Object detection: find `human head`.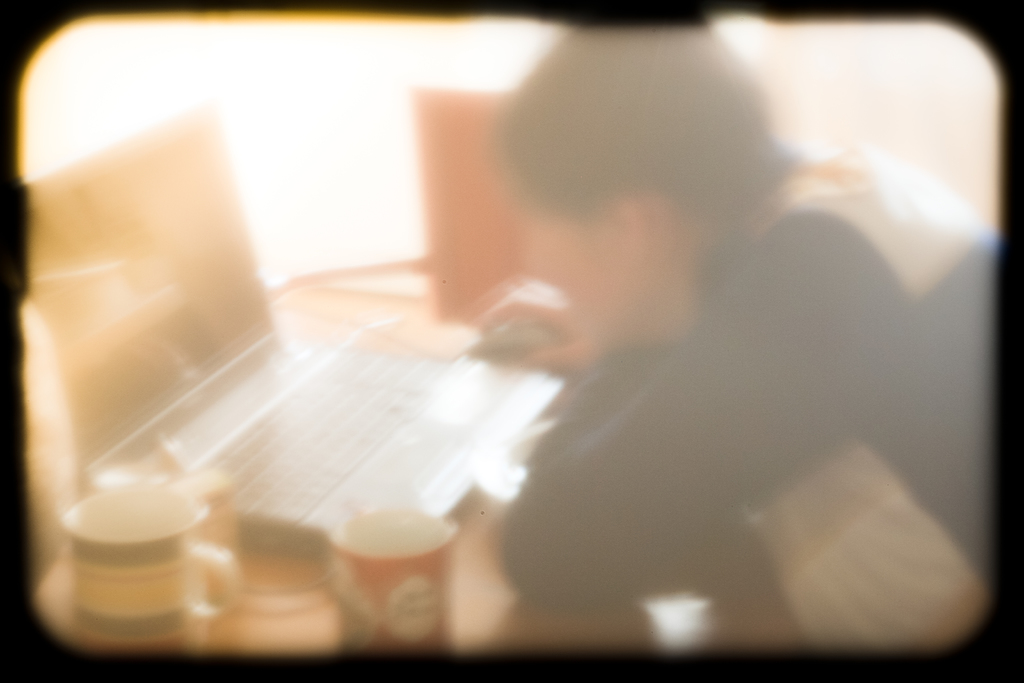
(497,21,766,324).
